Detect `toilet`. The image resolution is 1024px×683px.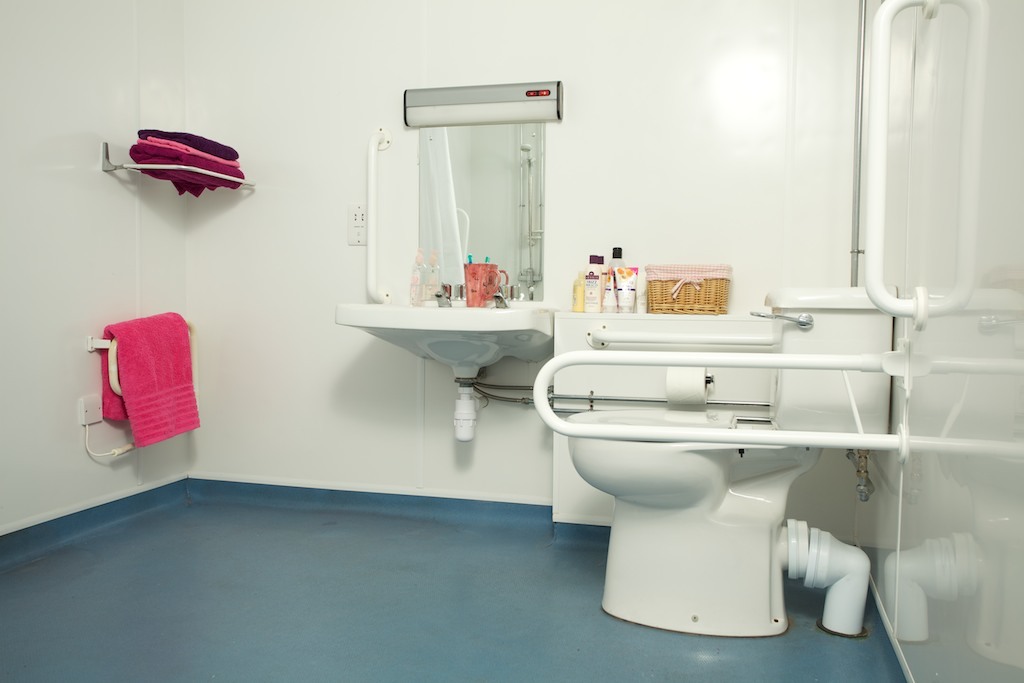
563,282,898,636.
